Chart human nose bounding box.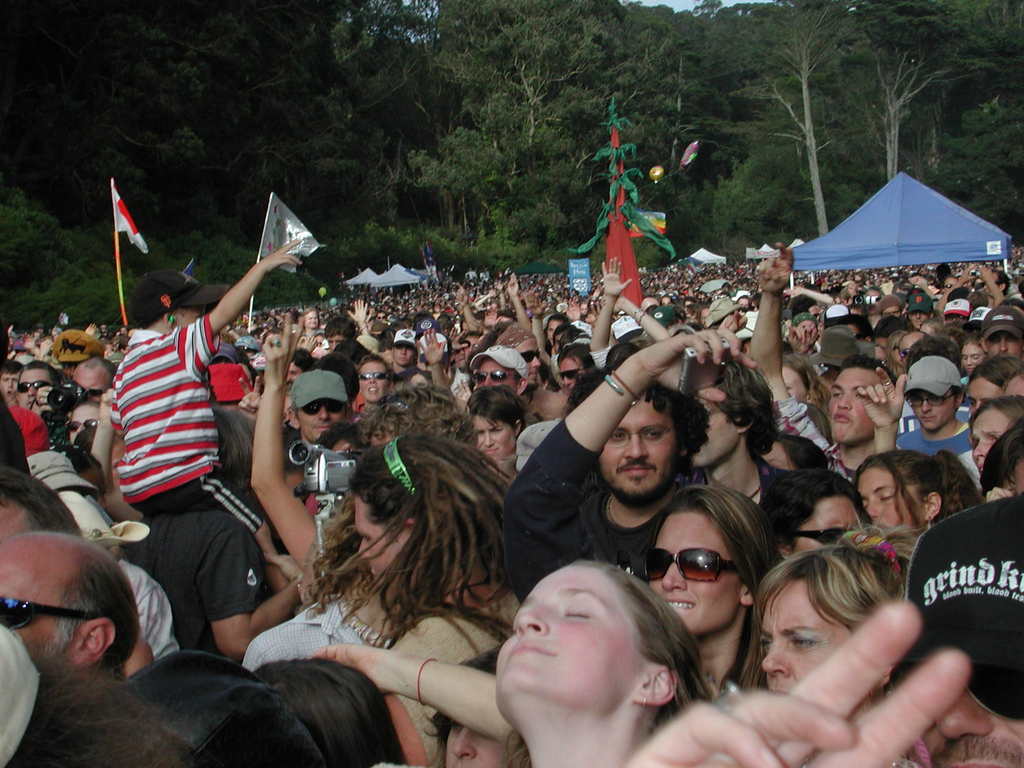
Charted: bbox(483, 433, 493, 447).
